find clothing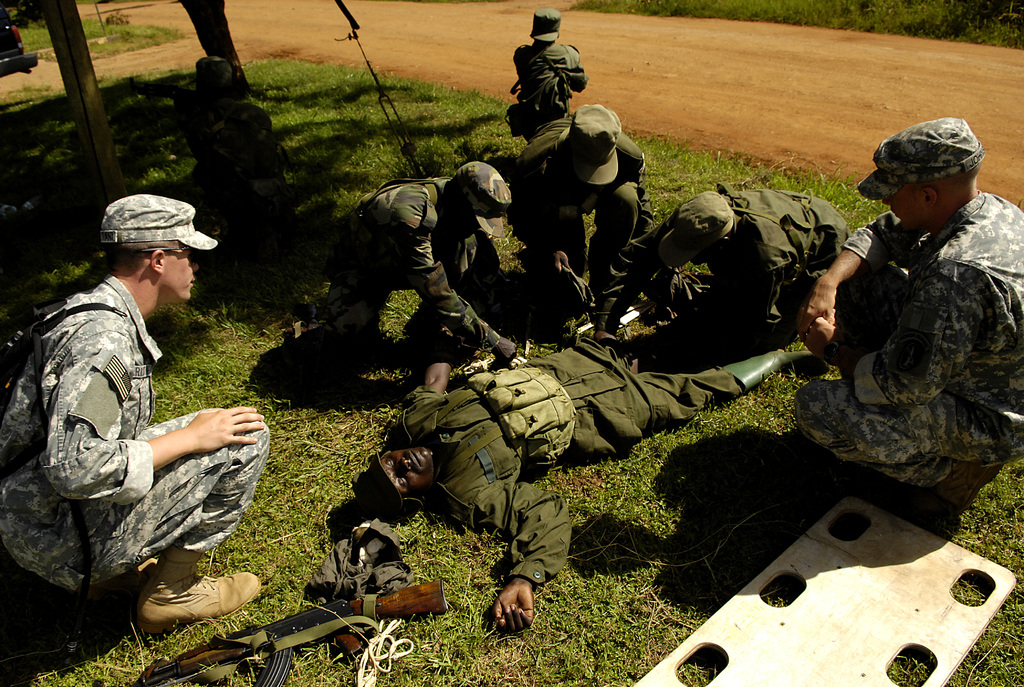
locate(515, 100, 650, 270)
